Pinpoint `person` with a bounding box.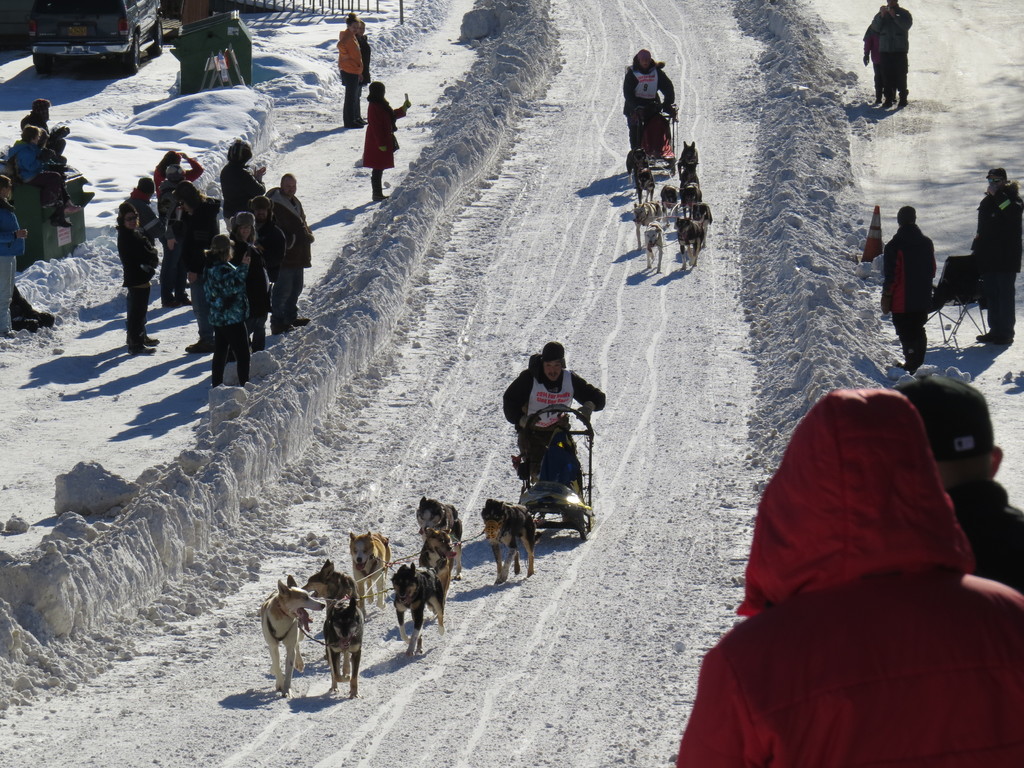
361:83:411:204.
